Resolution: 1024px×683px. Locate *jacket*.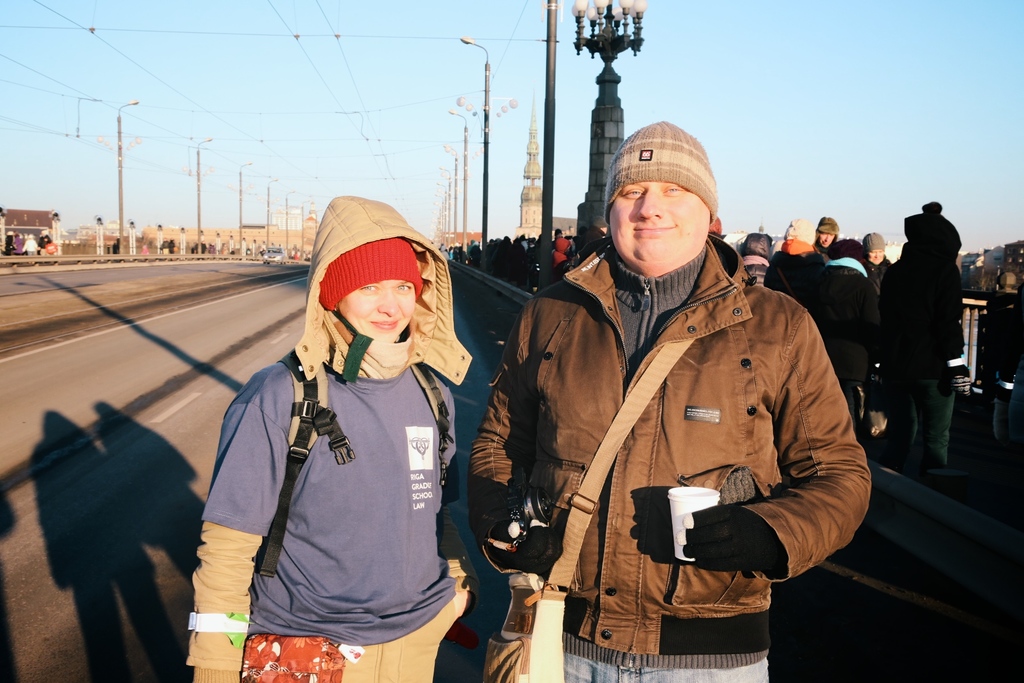
800:263:877:392.
